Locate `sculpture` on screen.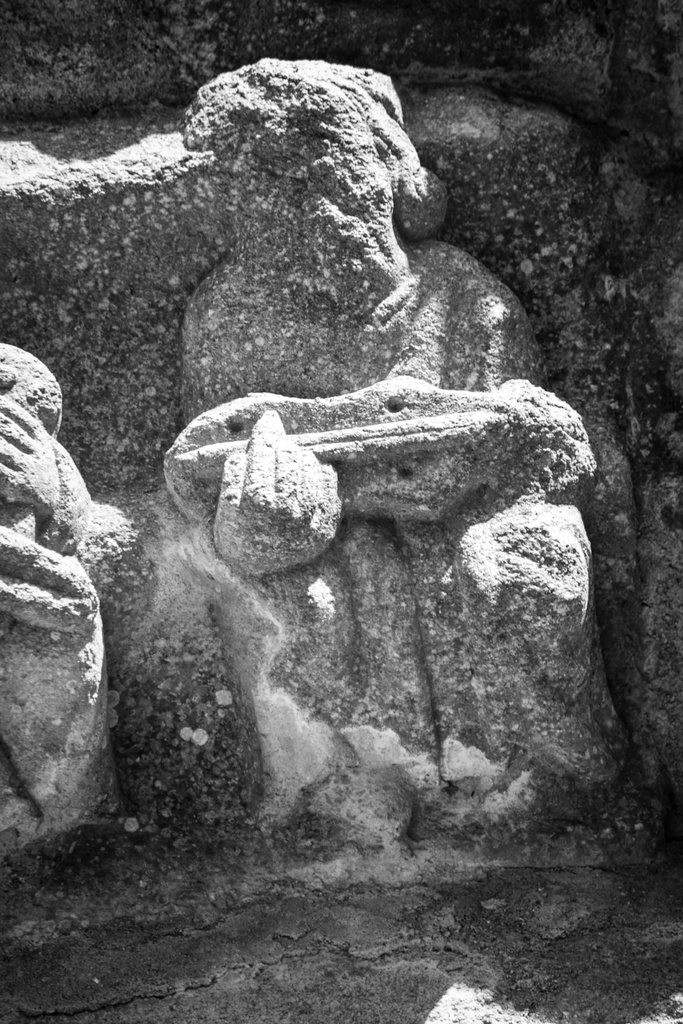
On screen at detection(0, 325, 110, 879).
